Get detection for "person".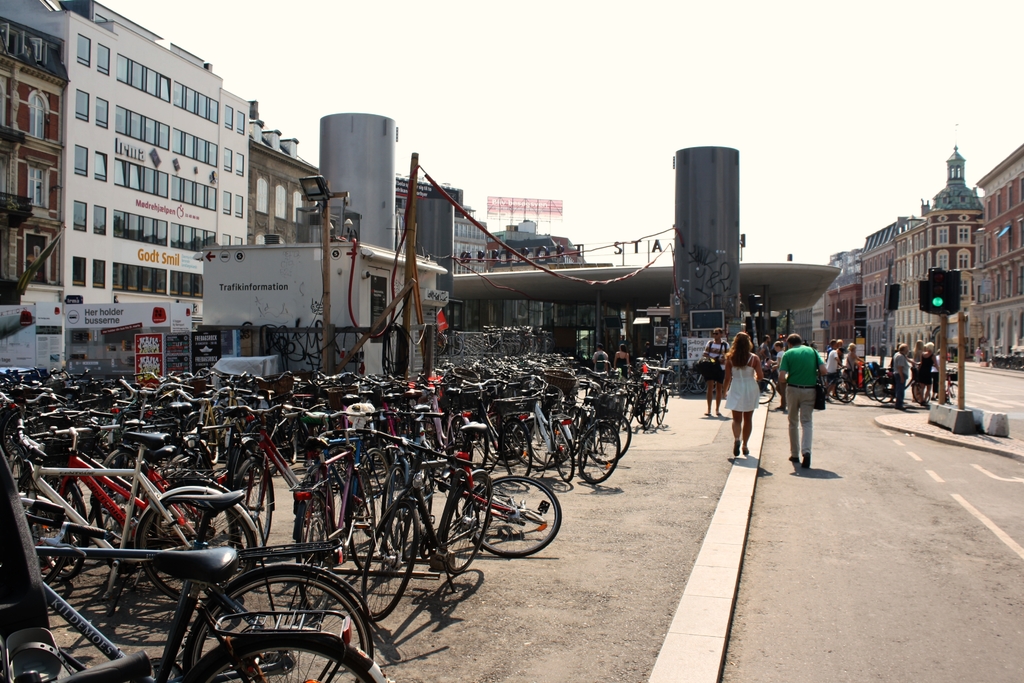
Detection: [x1=702, y1=329, x2=730, y2=416].
